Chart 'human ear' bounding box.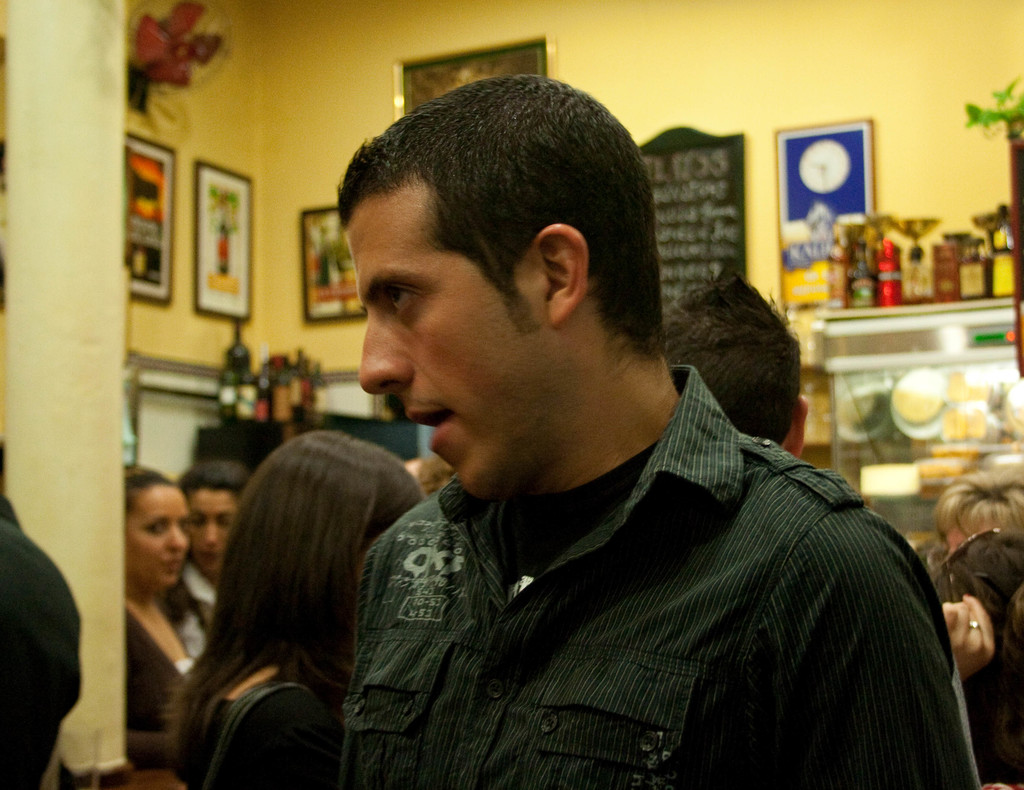
Charted: {"x1": 536, "y1": 220, "x2": 589, "y2": 331}.
